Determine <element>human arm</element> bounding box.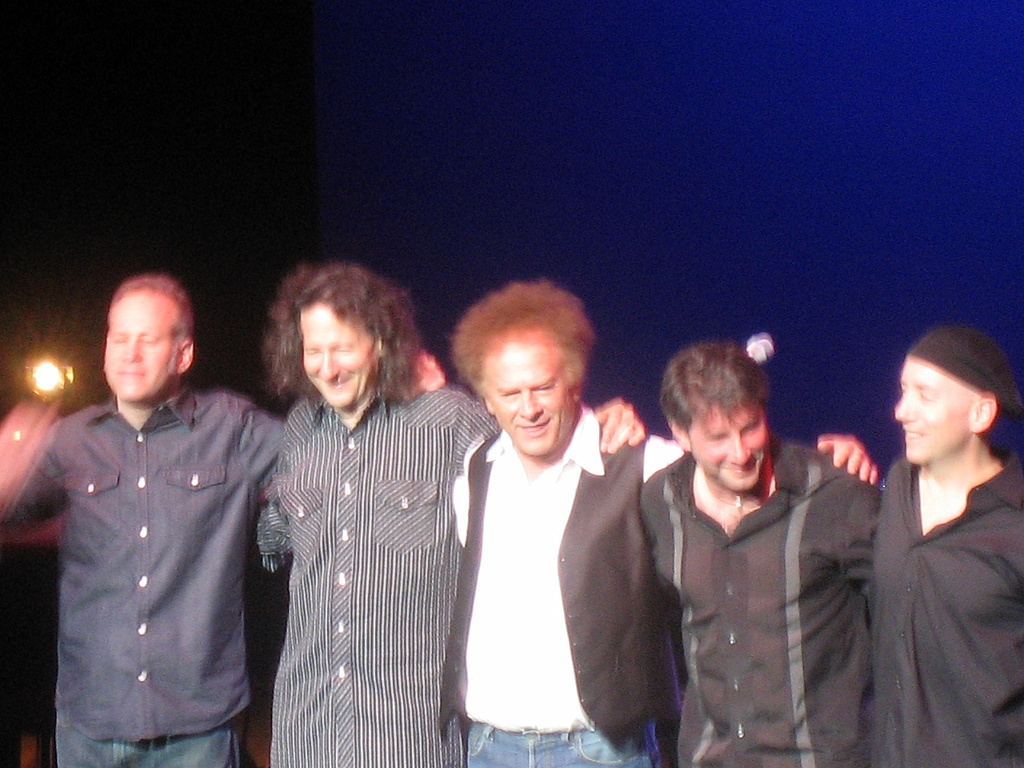
Determined: crop(644, 425, 882, 516).
